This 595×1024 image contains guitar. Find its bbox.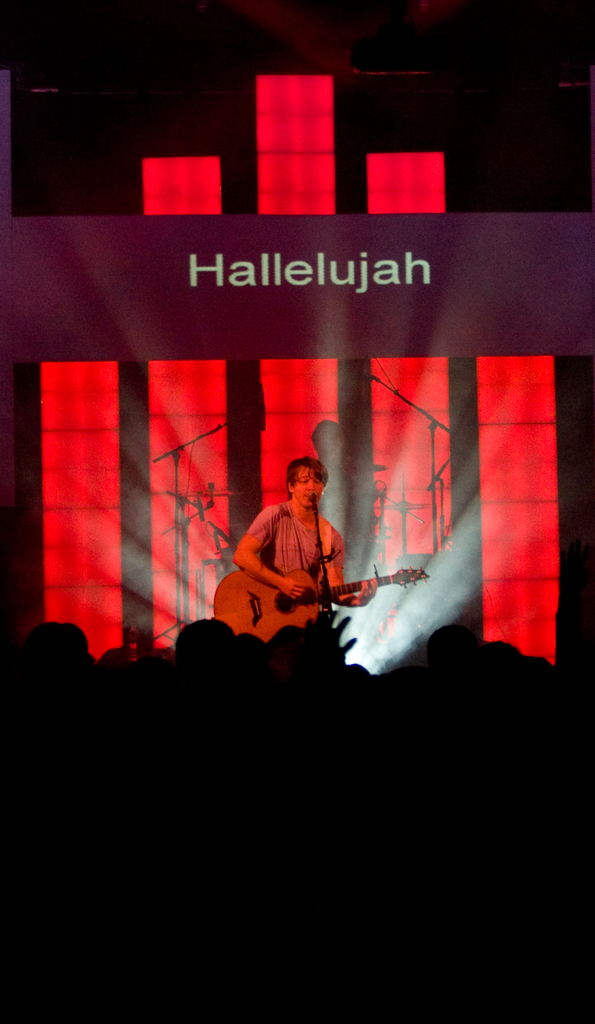
Rect(210, 564, 429, 643).
